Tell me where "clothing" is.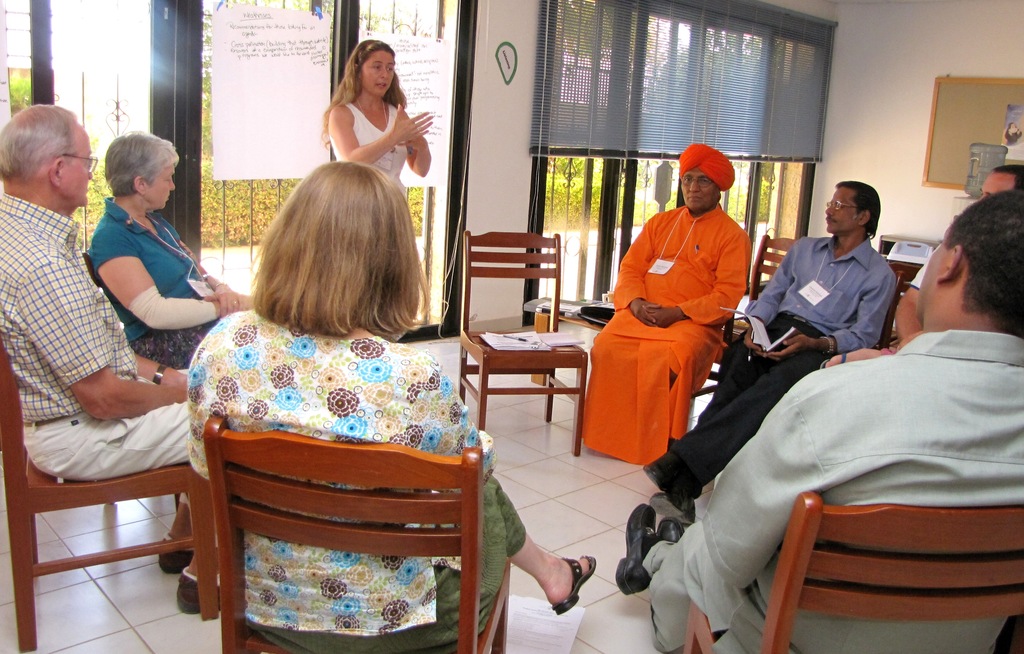
"clothing" is at pyautogui.locateOnScreen(639, 327, 1023, 651).
